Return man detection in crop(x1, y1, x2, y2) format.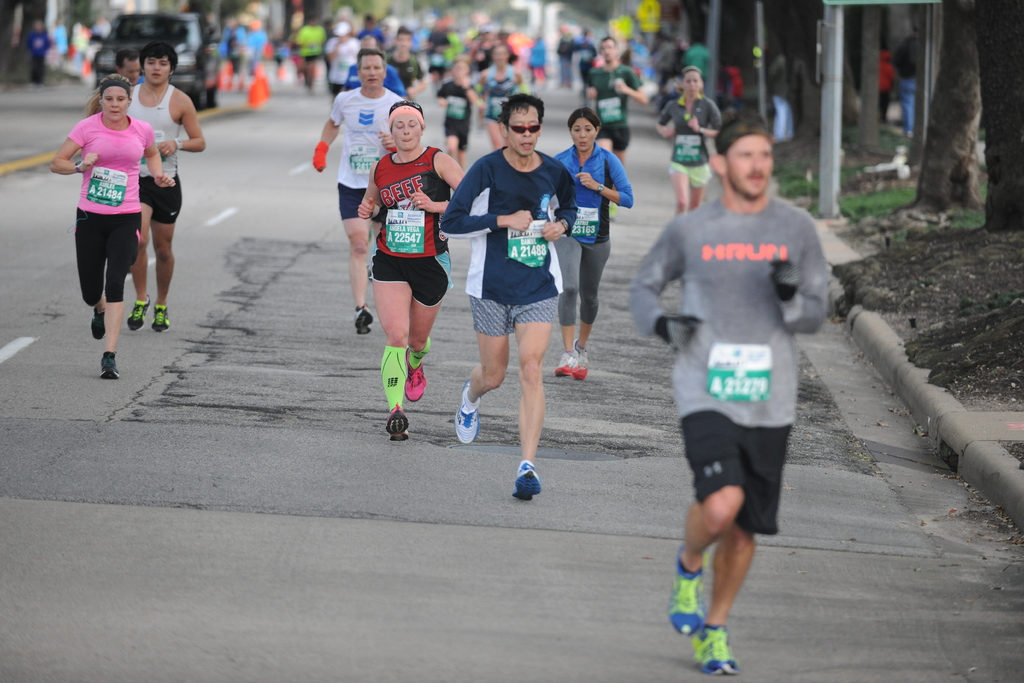
crop(312, 47, 401, 339).
